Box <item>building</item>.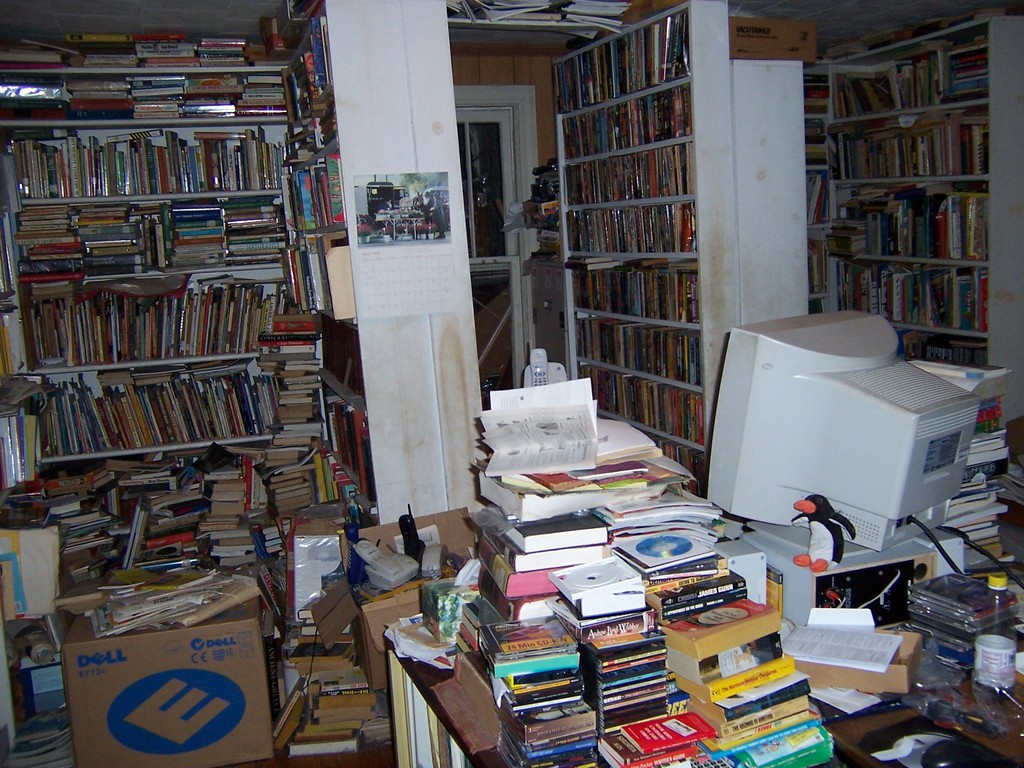
select_region(0, 0, 1023, 767).
